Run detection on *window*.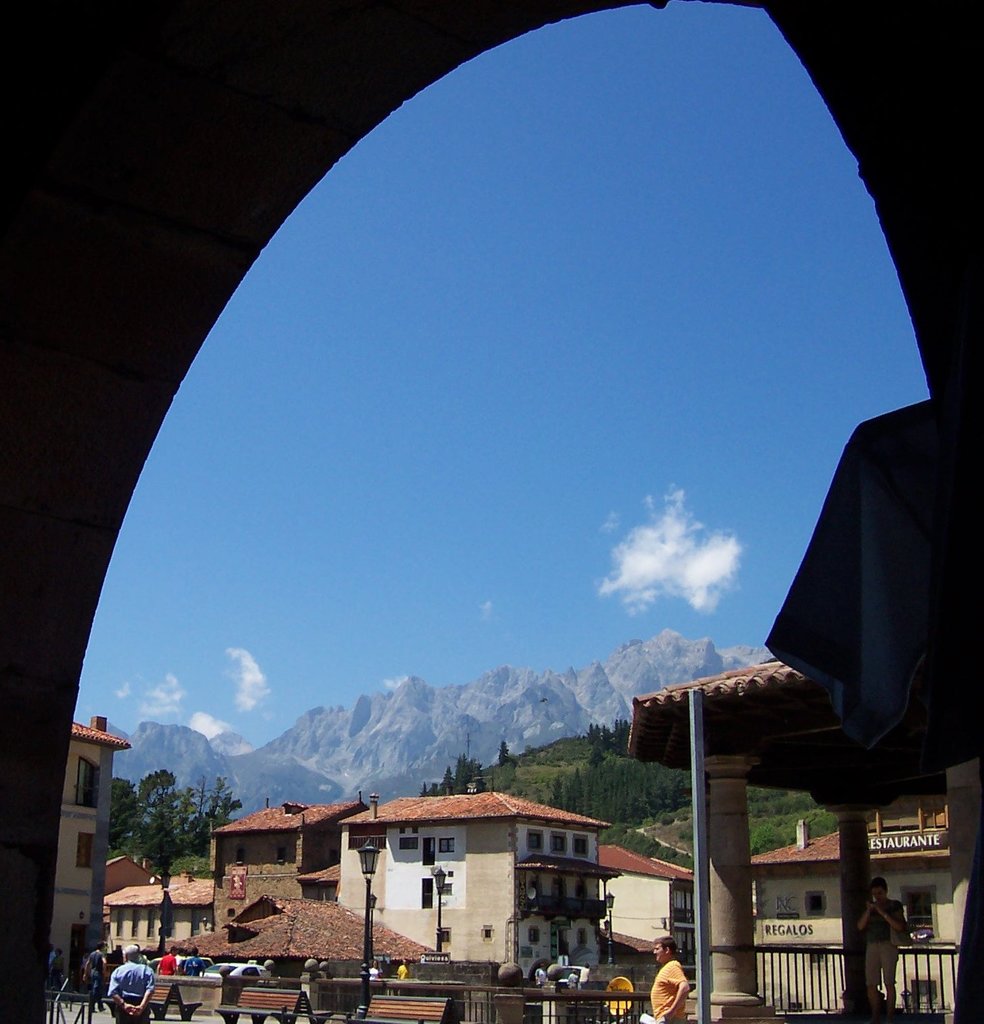
Result: bbox=[530, 832, 541, 850].
